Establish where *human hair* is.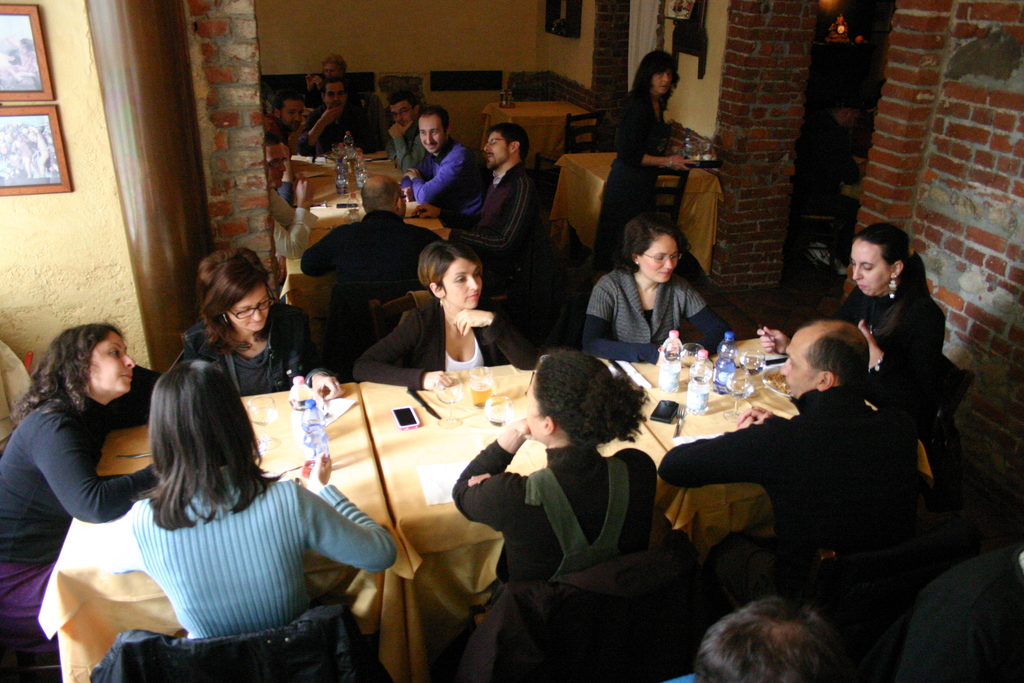
Established at [left=131, top=355, right=259, bottom=556].
